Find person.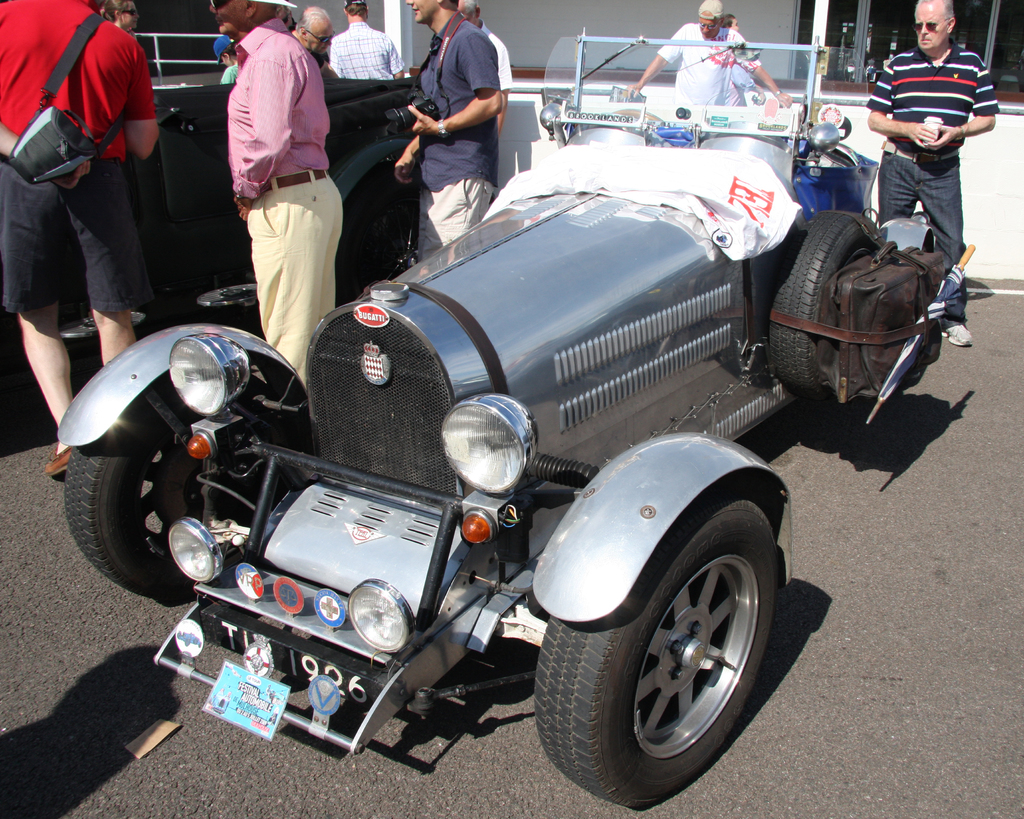
331, 0, 406, 85.
